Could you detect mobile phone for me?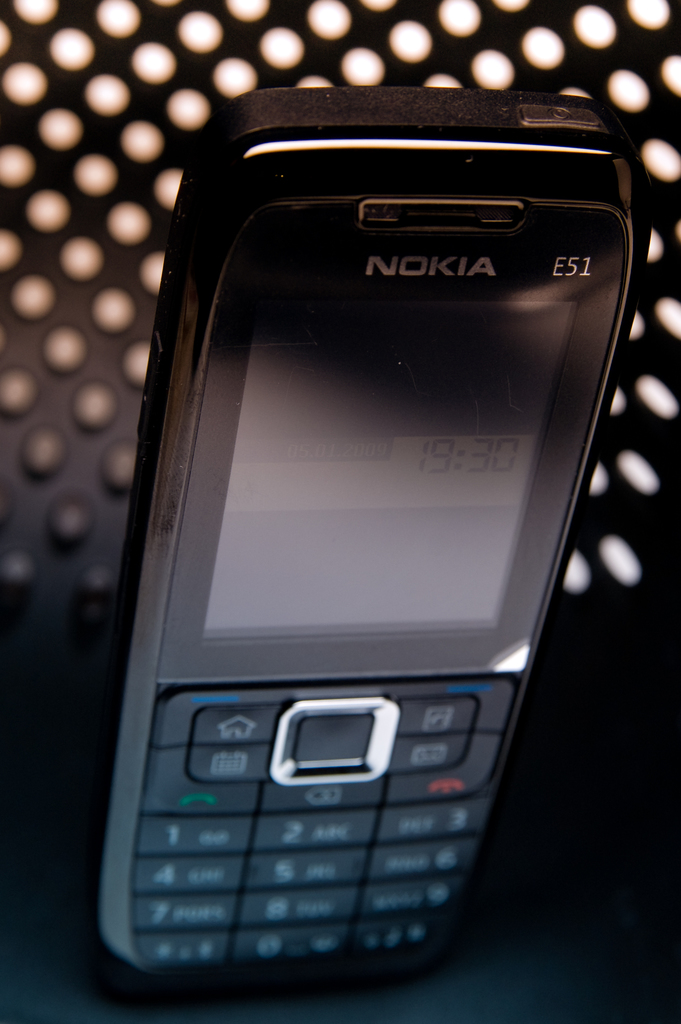
Detection result: 88,122,625,998.
